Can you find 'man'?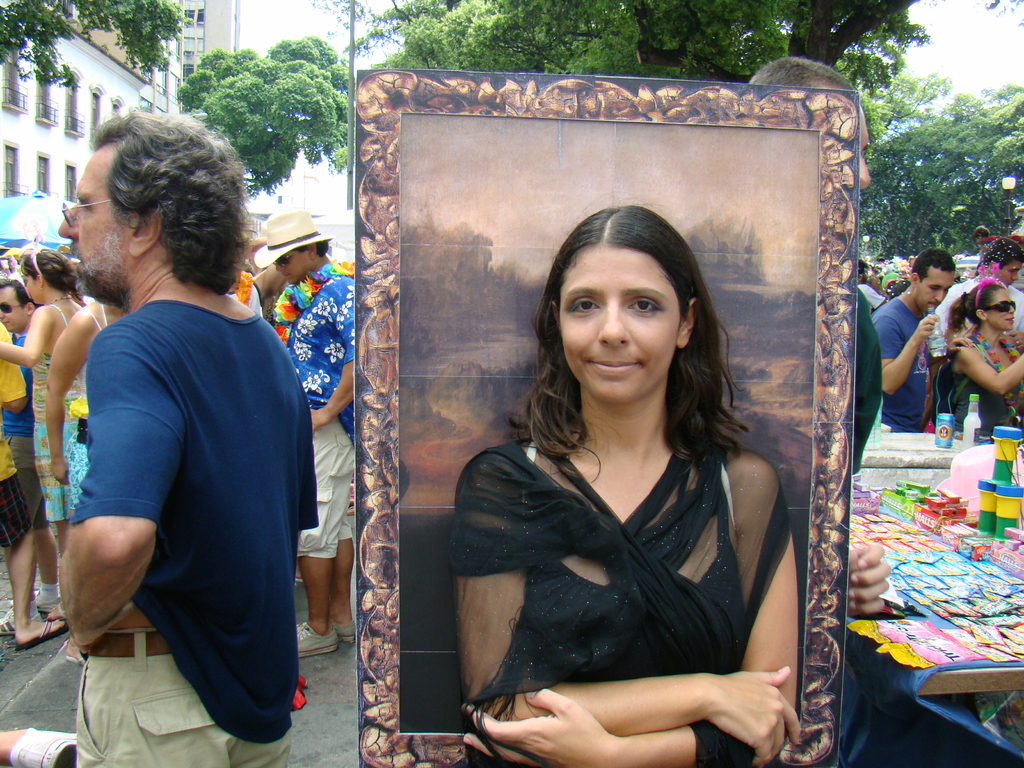
Yes, bounding box: {"left": 38, "top": 131, "right": 332, "bottom": 754}.
